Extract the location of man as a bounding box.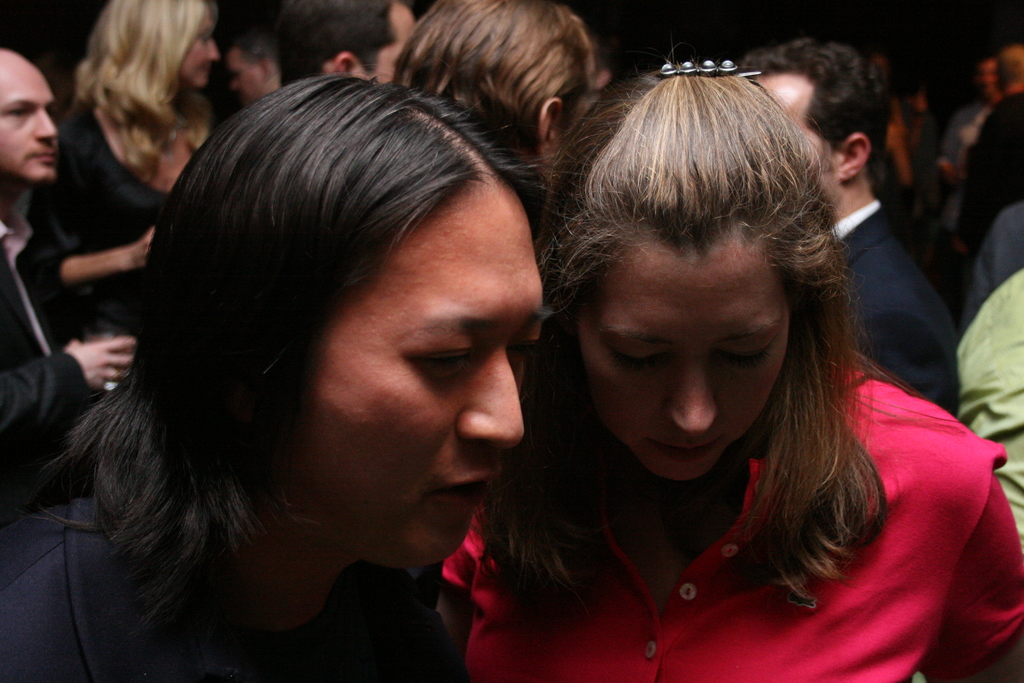
[0,56,136,465].
